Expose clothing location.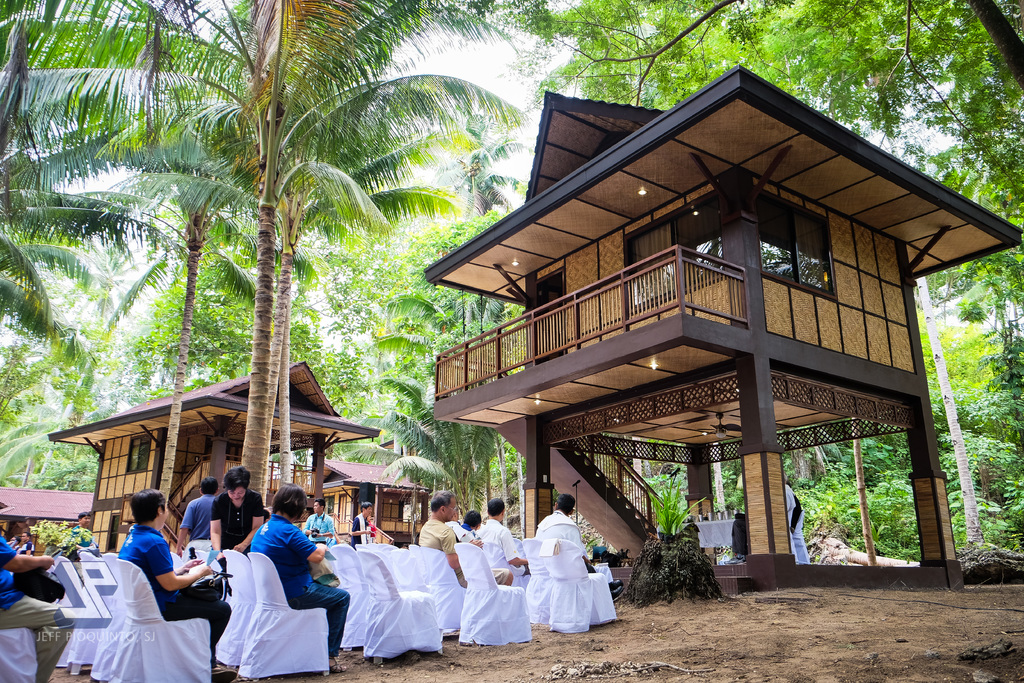
Exposed at [left=541, top=509, right=582, bottom=539].
